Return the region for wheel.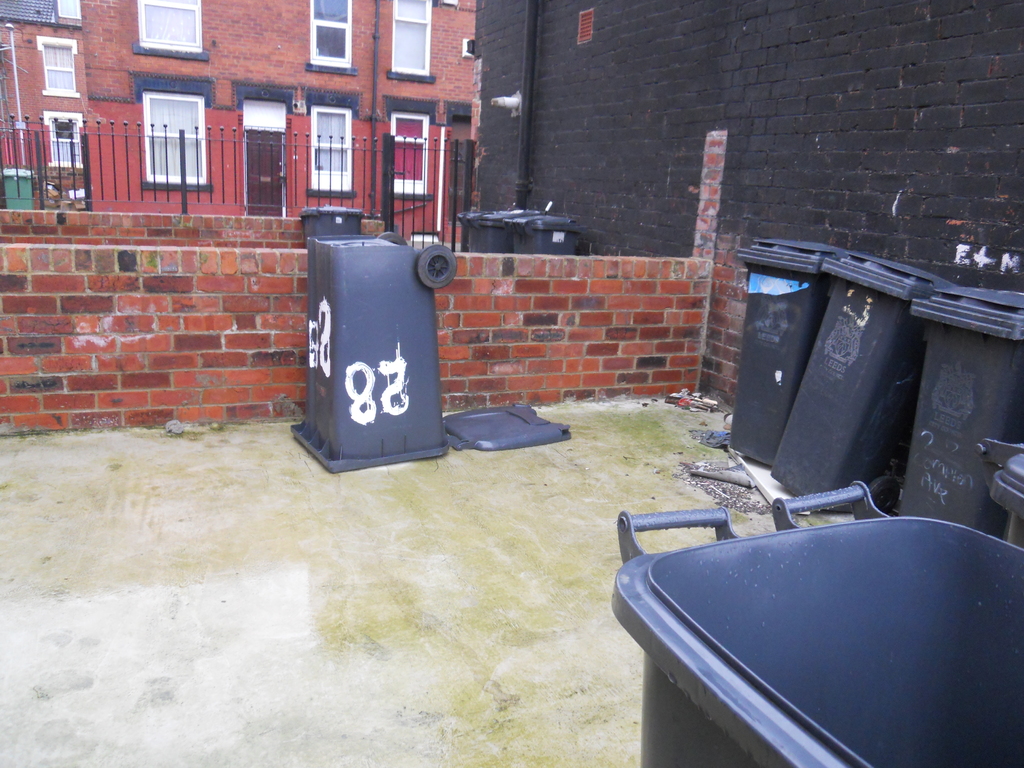
[x1=868, y1=478, x2=900, y2=514].
